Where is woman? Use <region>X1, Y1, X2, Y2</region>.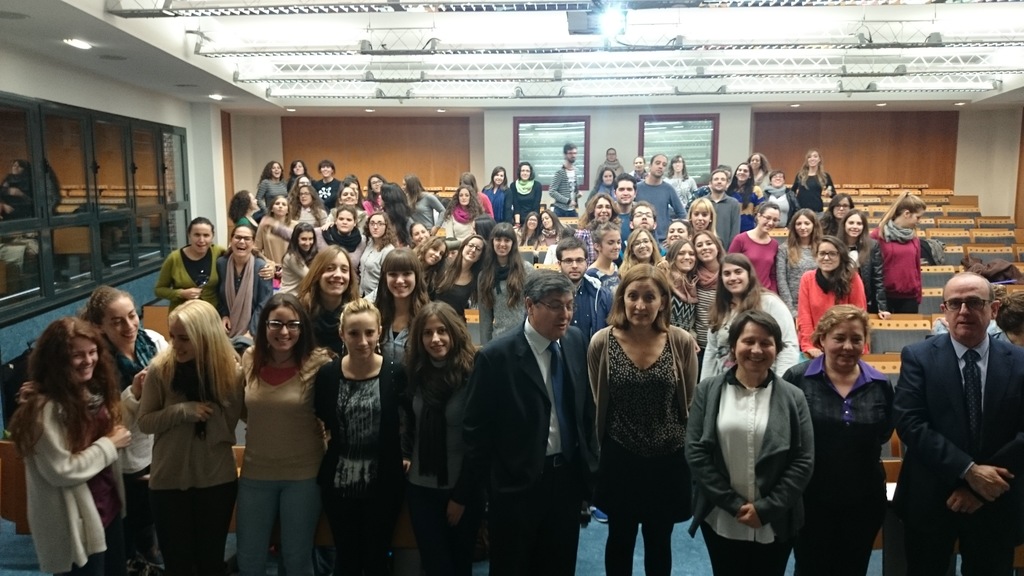
<region>698, 253, 797, 380</region>.
